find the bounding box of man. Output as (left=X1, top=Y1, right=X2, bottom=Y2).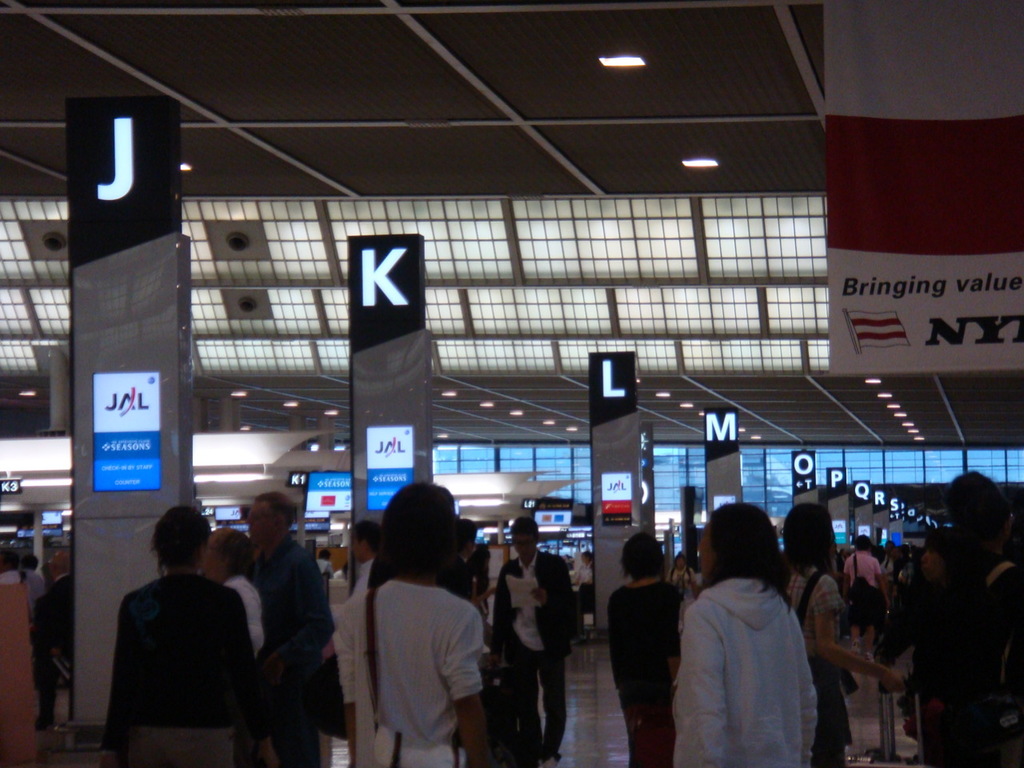
(left=0, top=548, right=32, bottom=626).
